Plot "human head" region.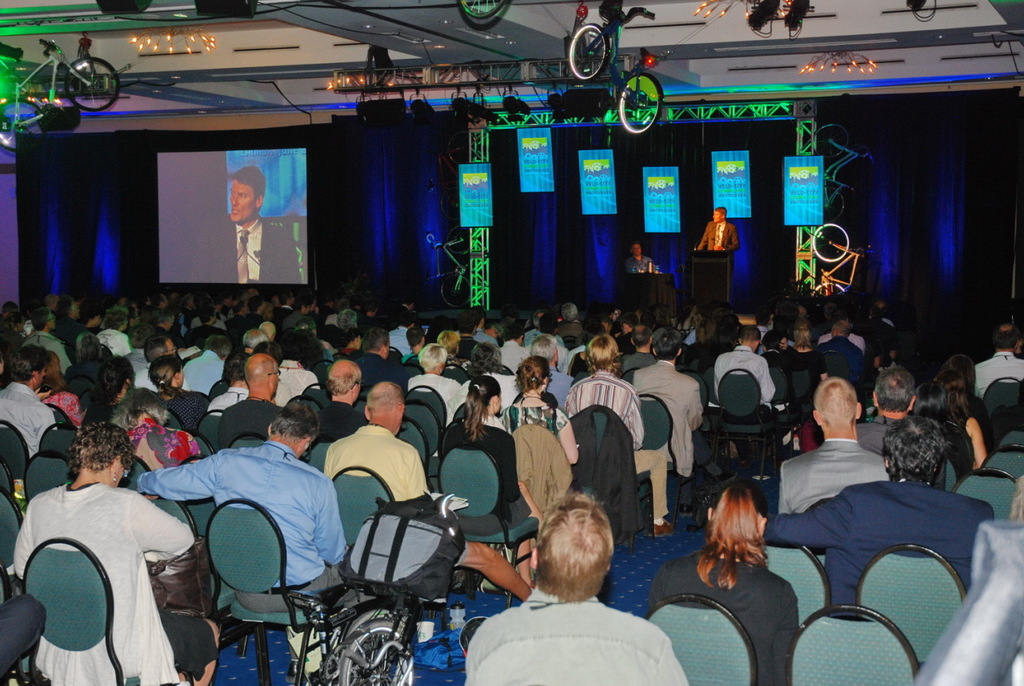
Plotted at BBox(105, 307, 127, 332).
